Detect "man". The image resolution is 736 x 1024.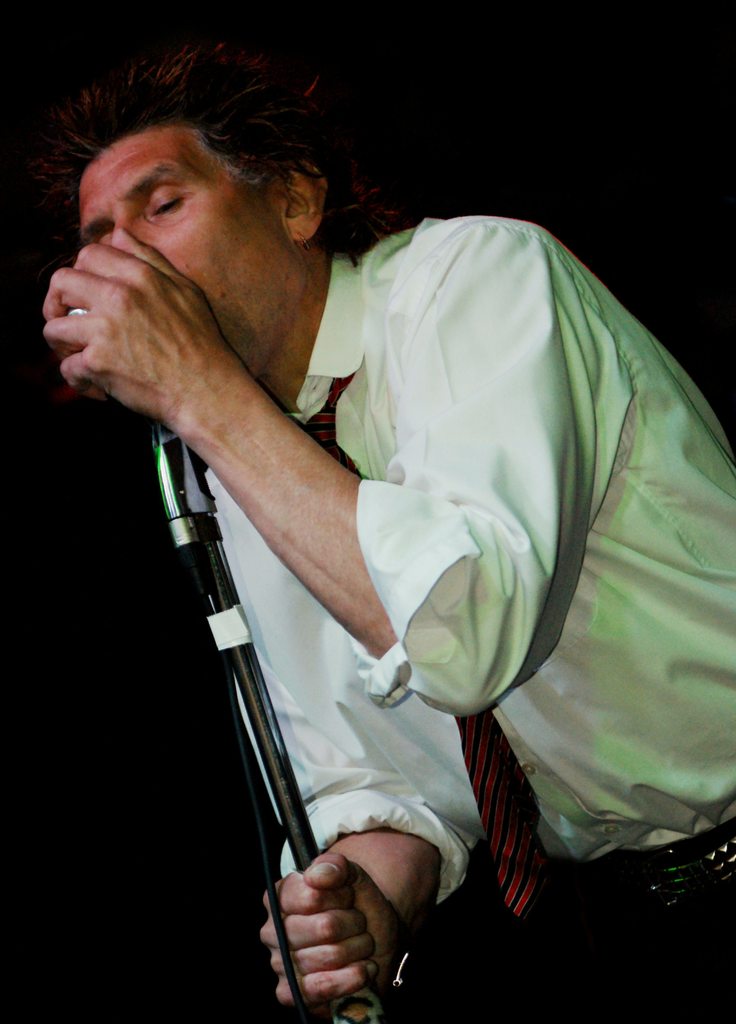
<bbox>42, 38, 735, 1021</bbox>.
